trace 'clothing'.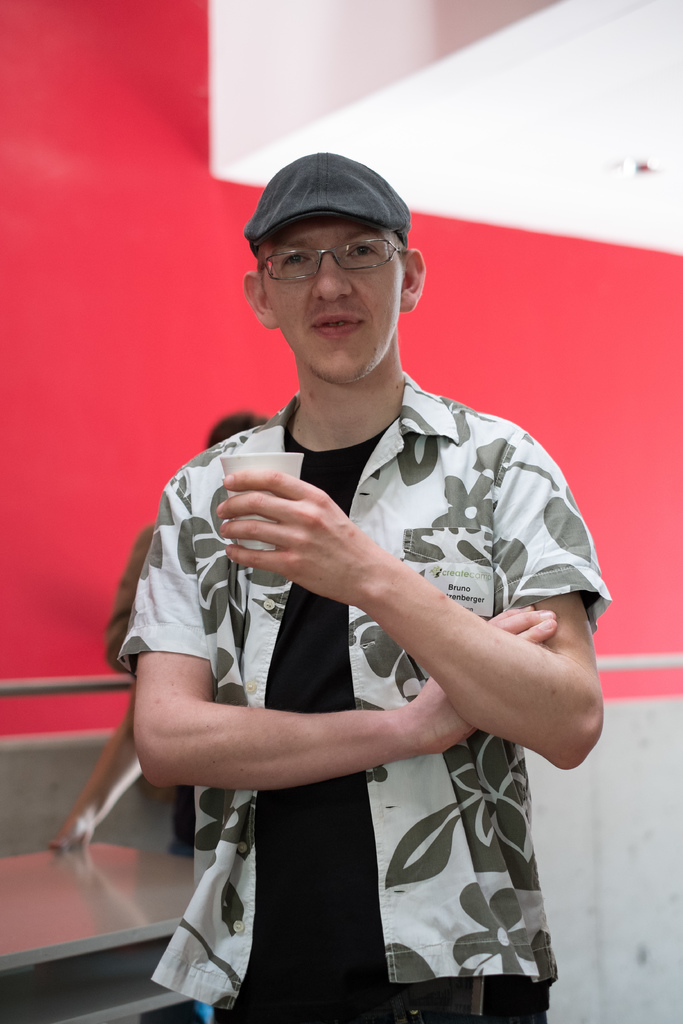
Traced to (left=103, top=521, right=200, bottom=850).
